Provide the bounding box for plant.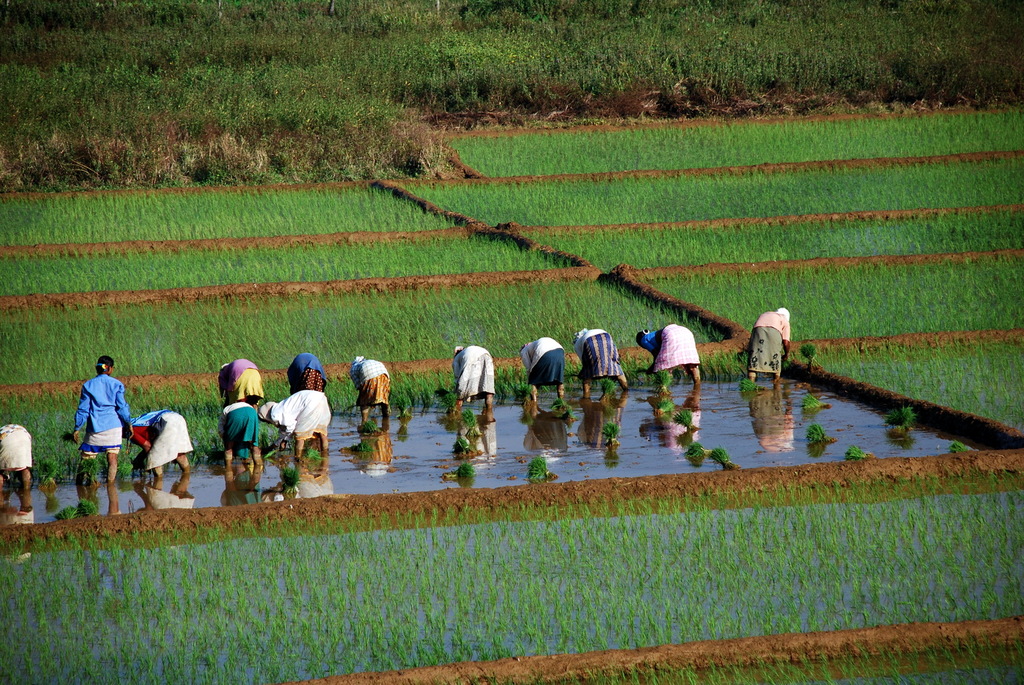
l=454, t=438, r=474, b=453.
